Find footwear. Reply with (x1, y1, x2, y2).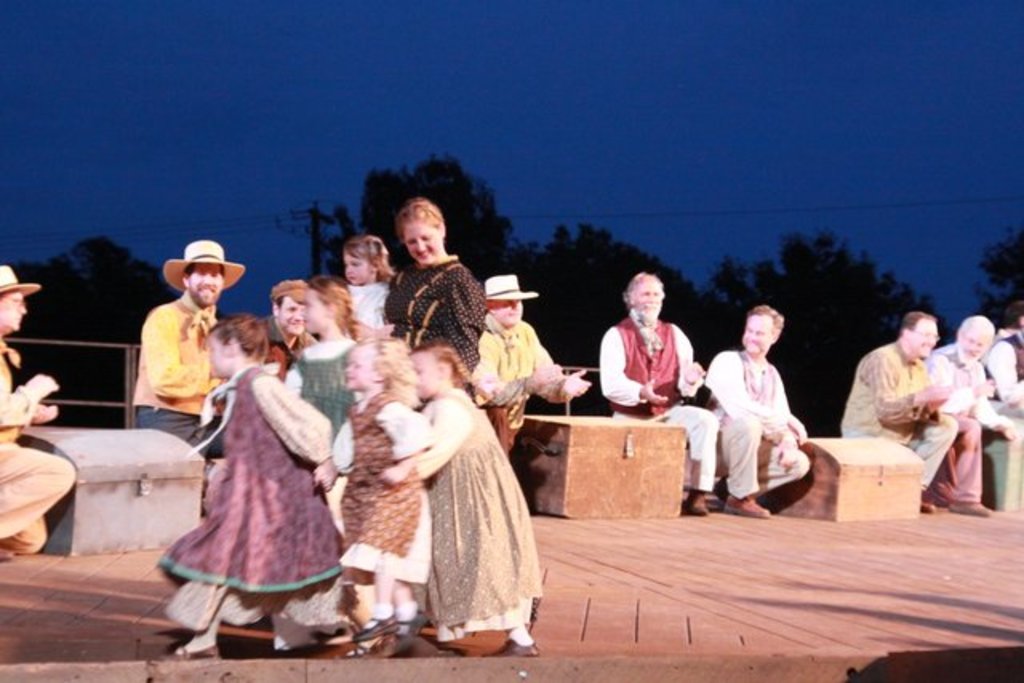
(725, 494, 768, 518).
